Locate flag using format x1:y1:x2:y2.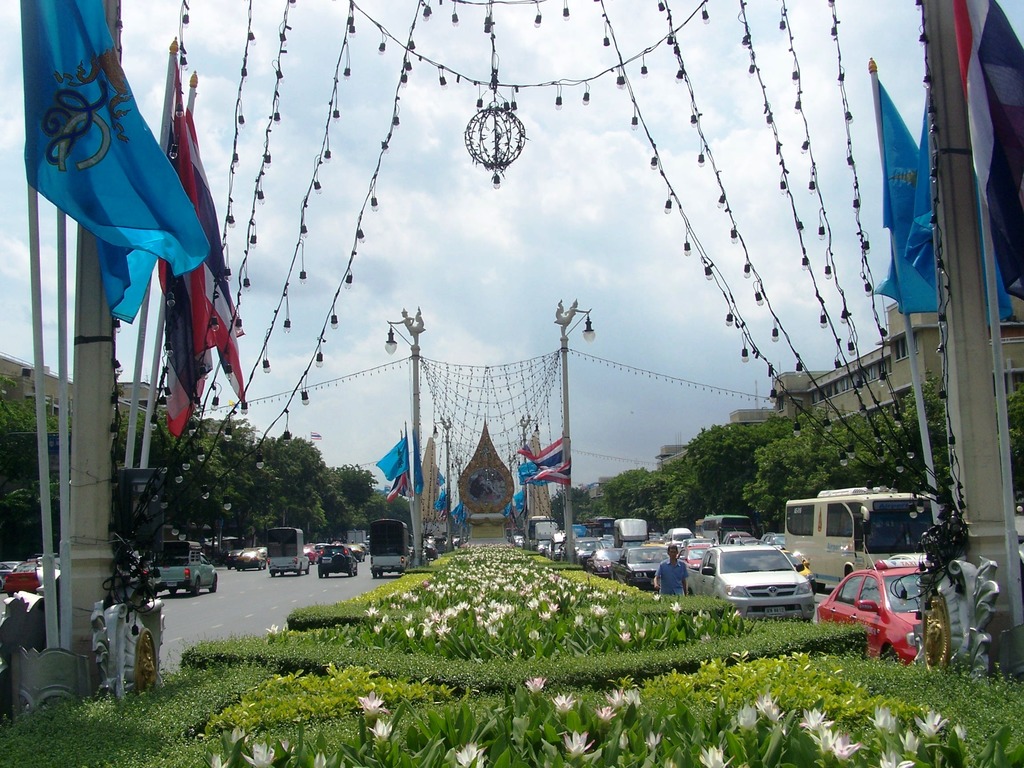
430:463:454:523.
